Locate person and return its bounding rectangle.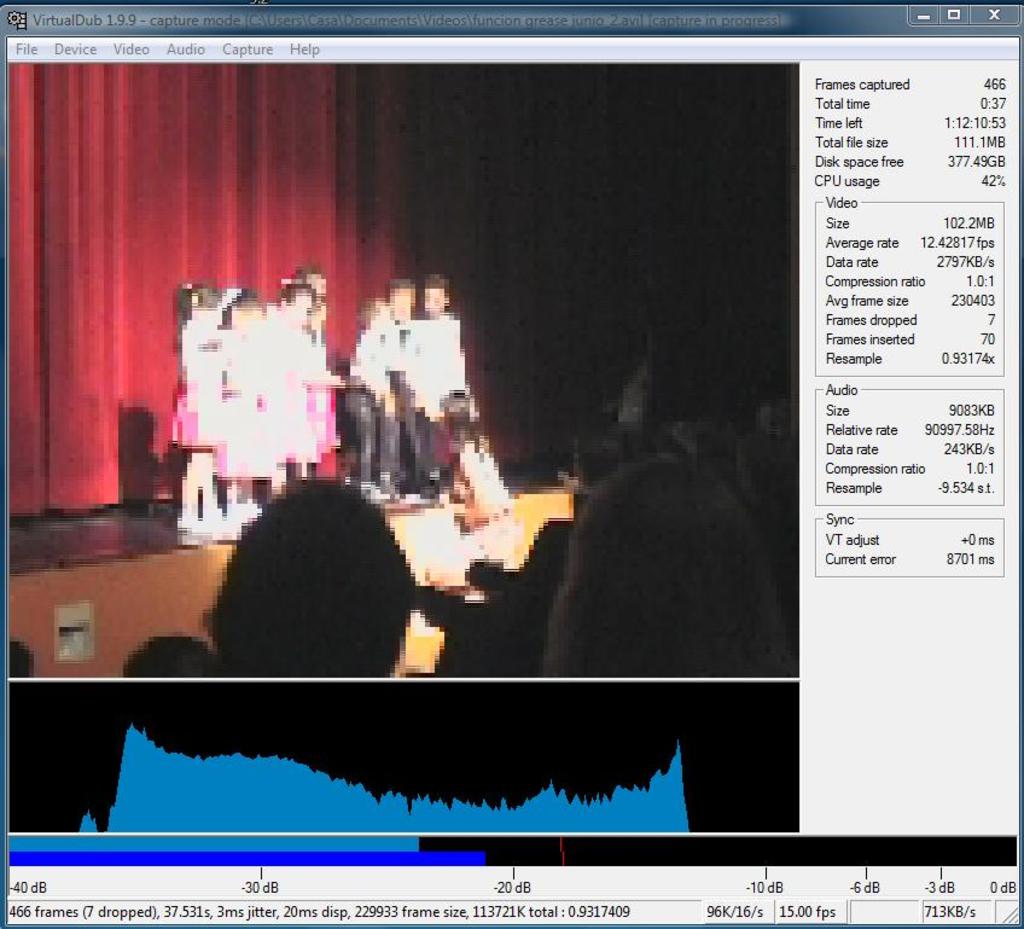
bbox(351, 292, 391, 394).
